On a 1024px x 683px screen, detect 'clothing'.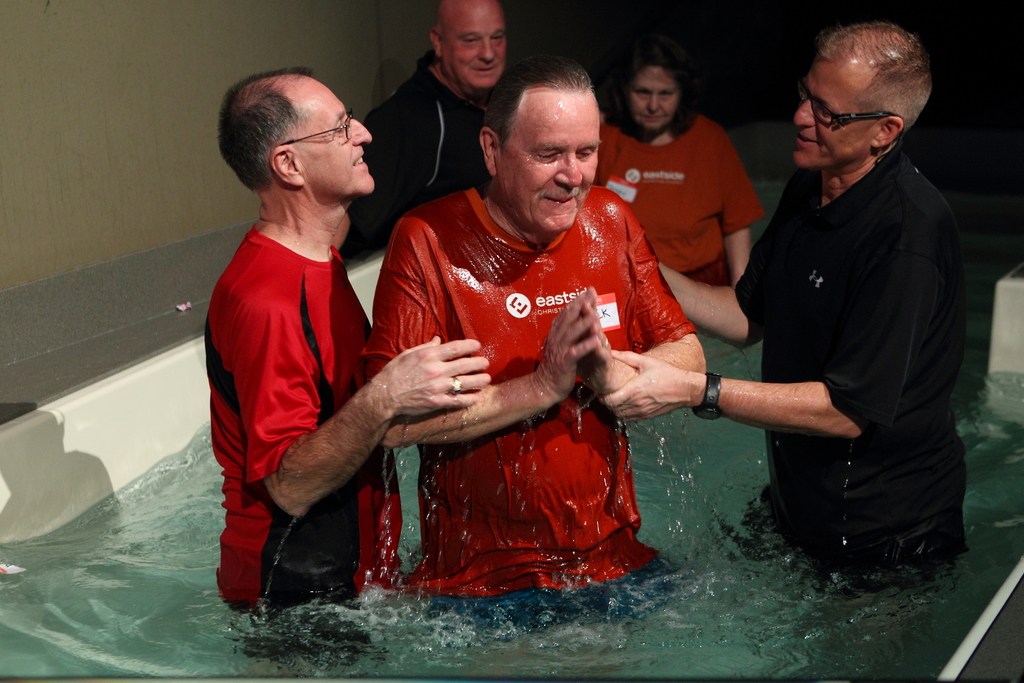
<box>365,190,700,629</box>.
